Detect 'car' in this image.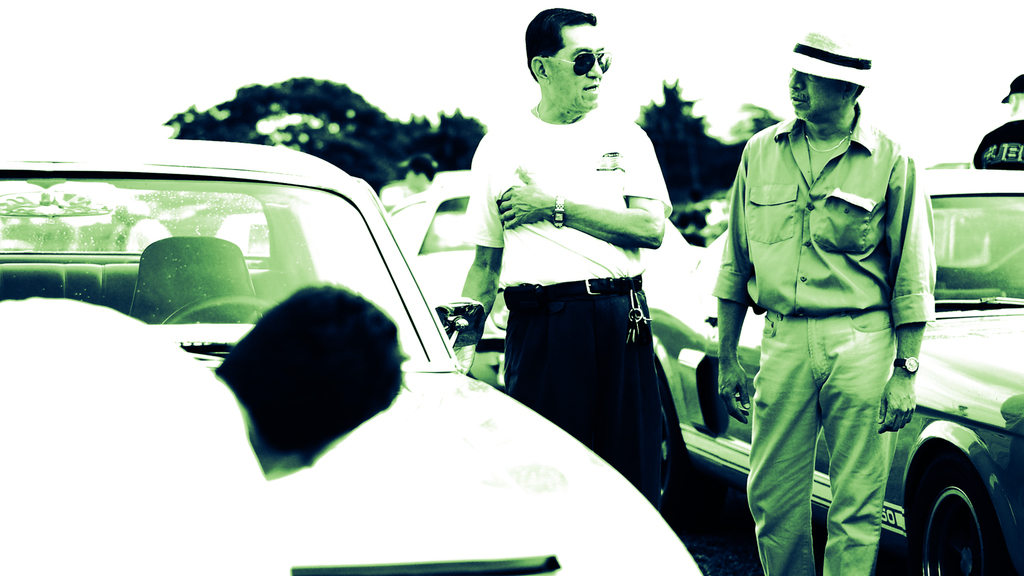
Detection: [646,168,1023,575].
